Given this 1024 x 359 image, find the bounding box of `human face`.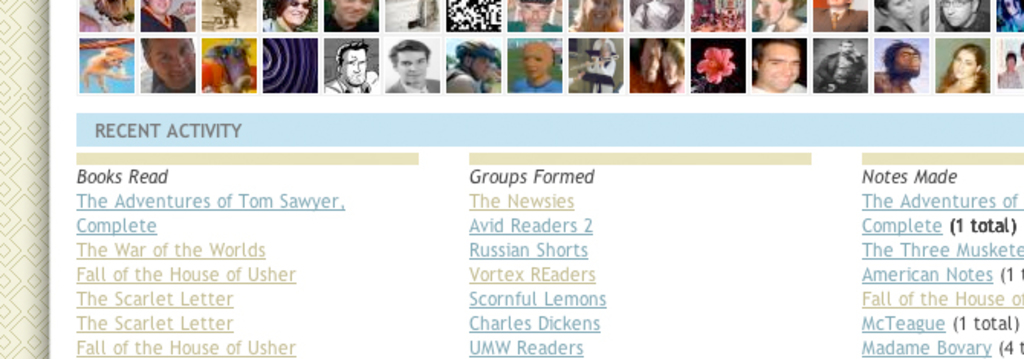
BBox(890, 0, 912, 21).
